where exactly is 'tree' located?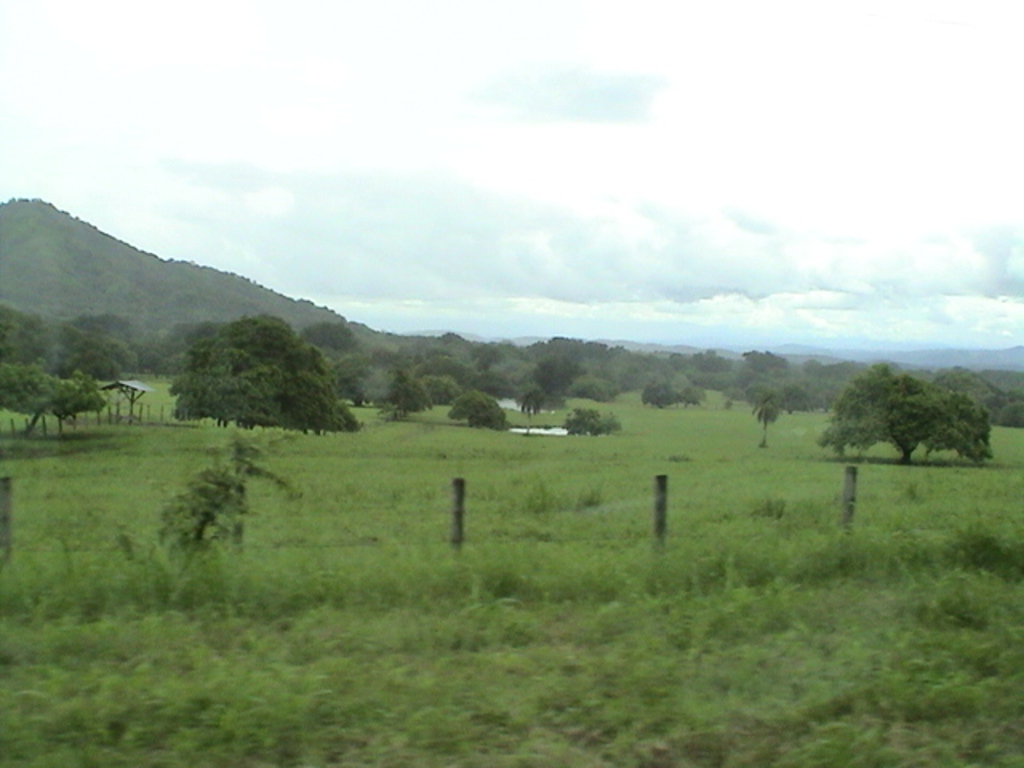
Its bounding box is l=0, t=347, r=110, b=438.
